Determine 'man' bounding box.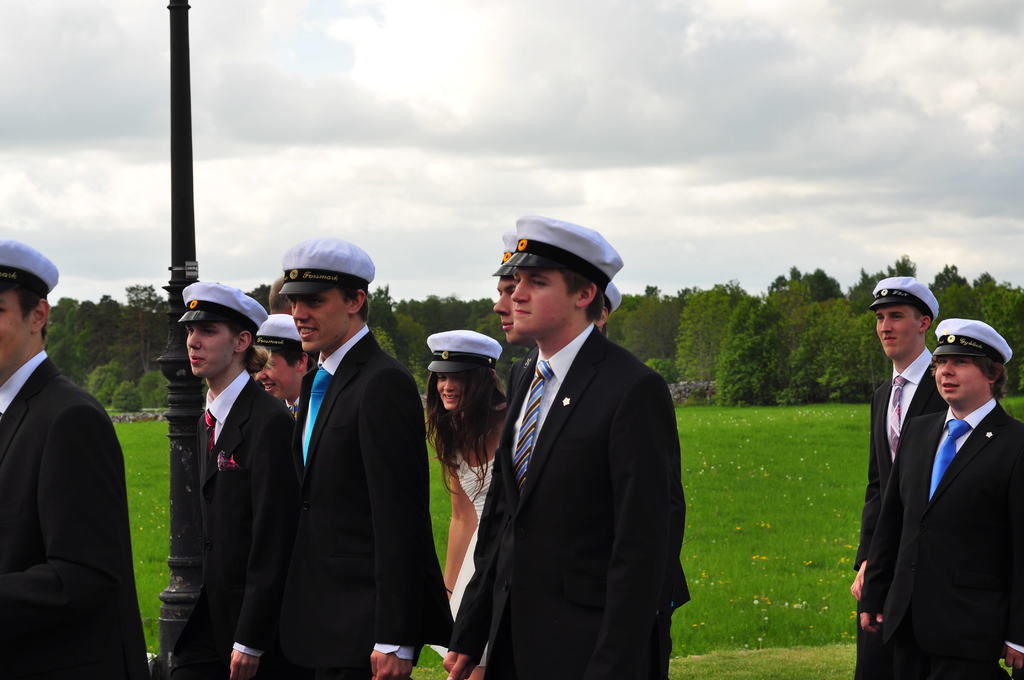
Determined: box=[253, 314, 309, 420].
